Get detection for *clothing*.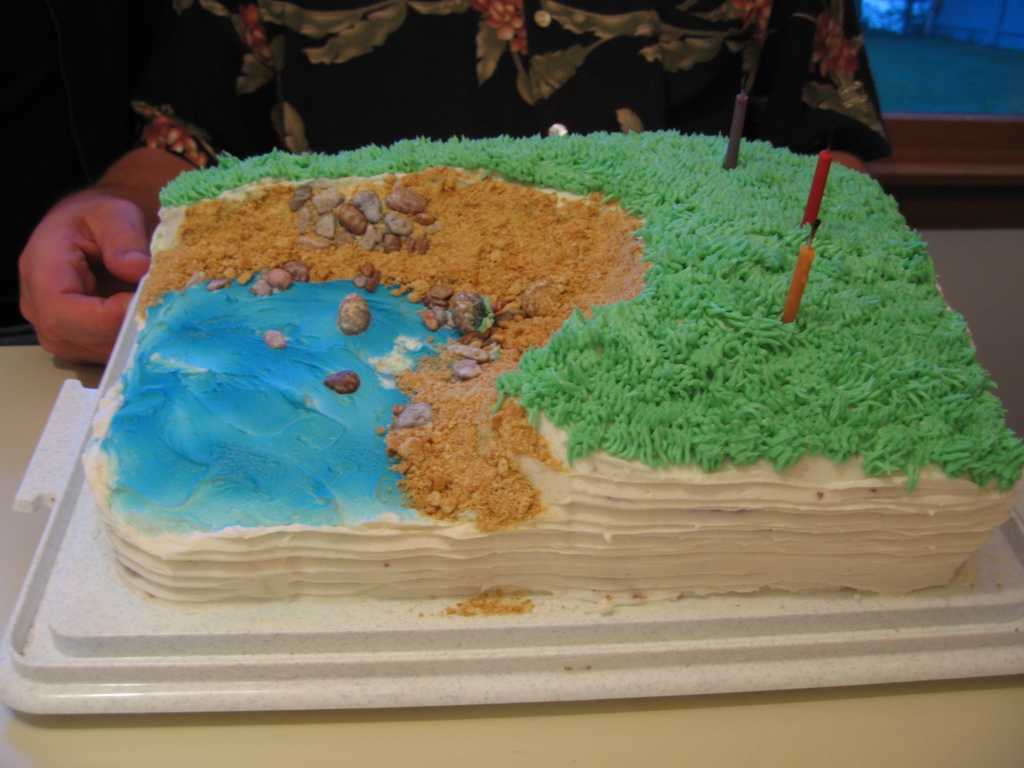
Detection: {"left": 125, "top": 0, "right": 891, "bottom": 177}.
